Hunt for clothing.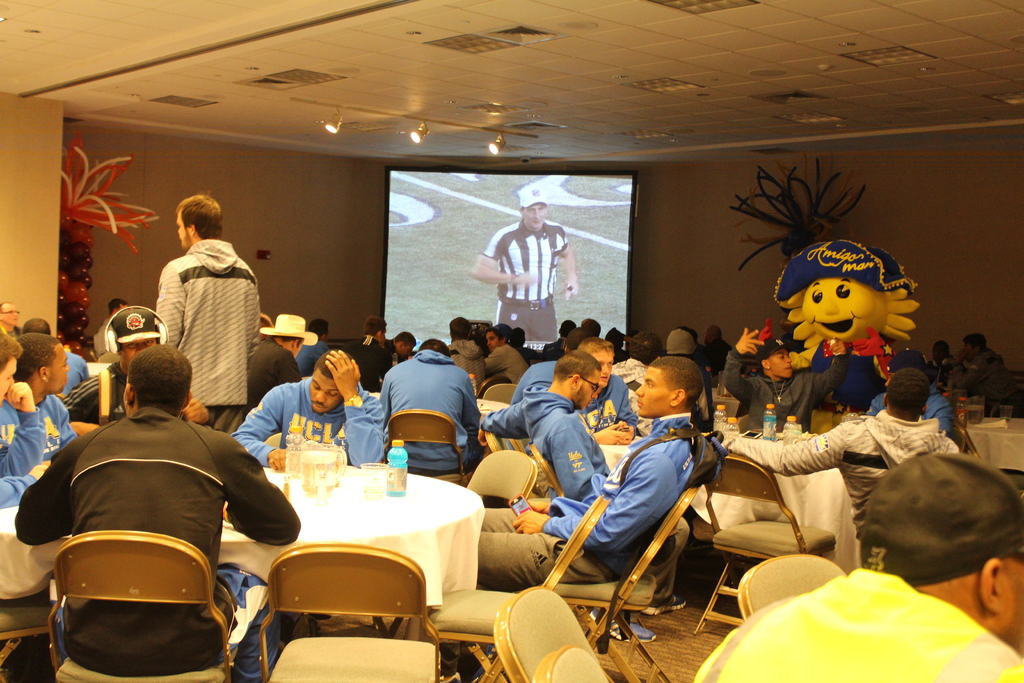
Hunted down at [x1=607, y1=358, x2=646, y2=420].
